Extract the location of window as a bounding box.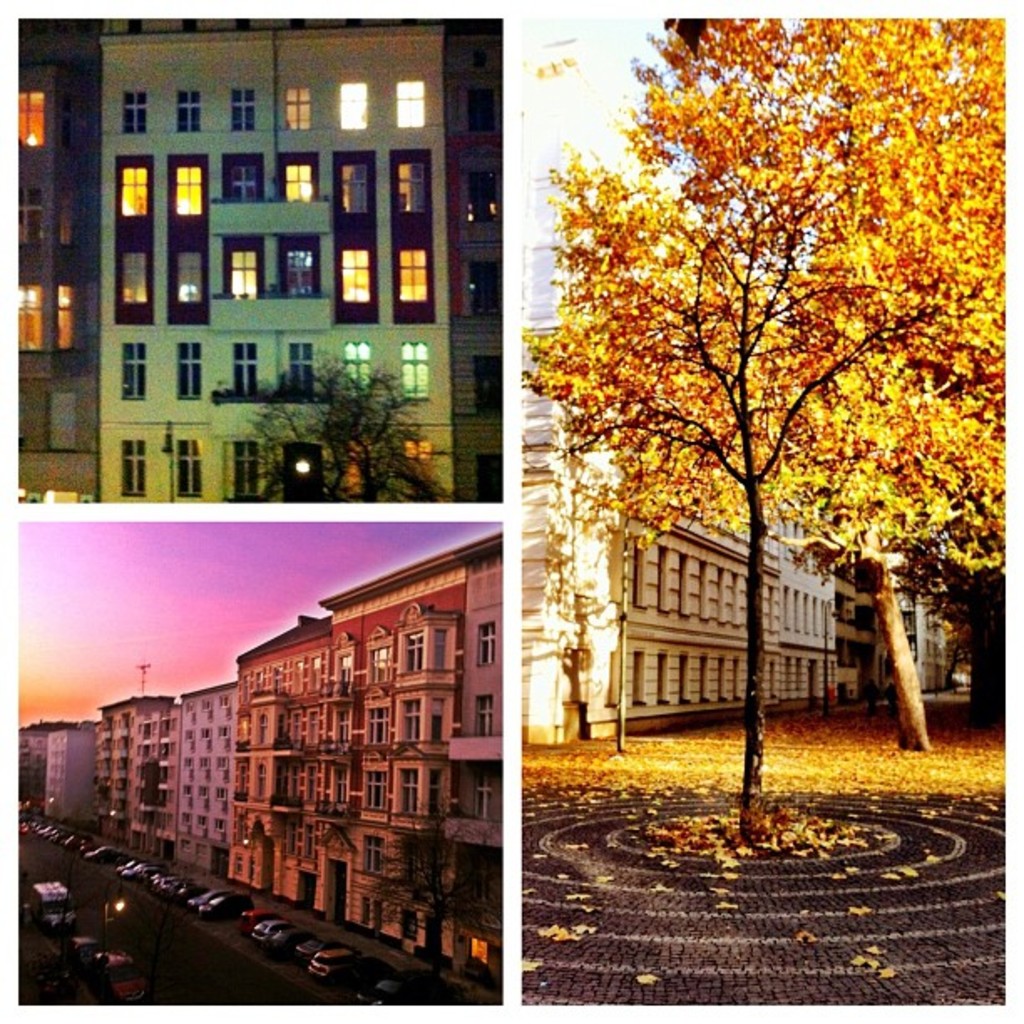
select_region(477, 763, 500, 825).
